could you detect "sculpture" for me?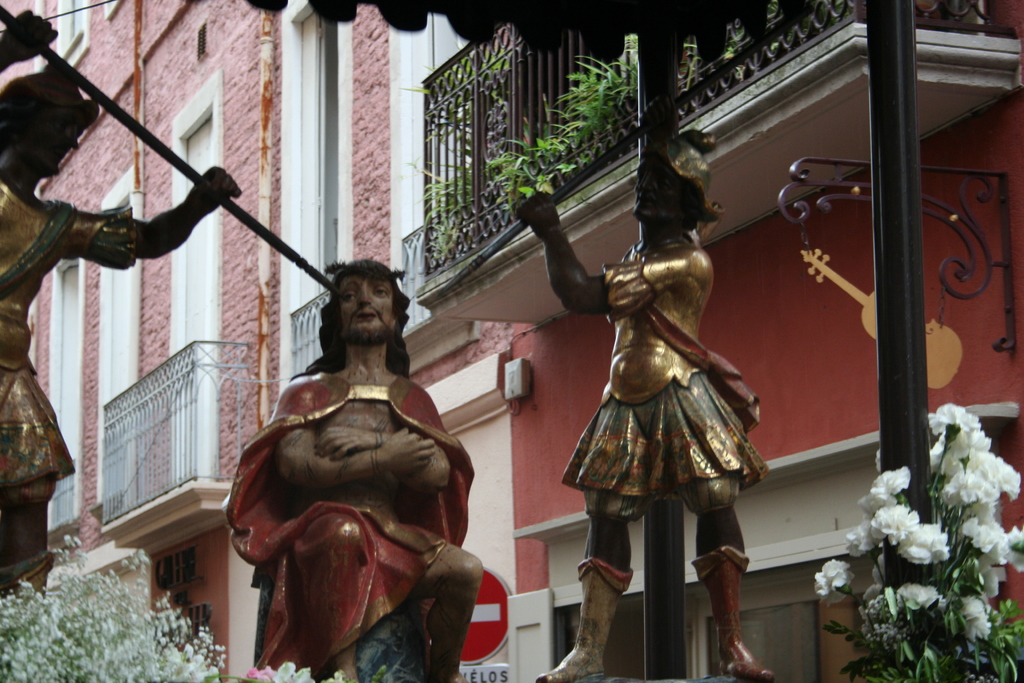
Detection result: (x1=214, y1=265, x2=491, y2=682).
